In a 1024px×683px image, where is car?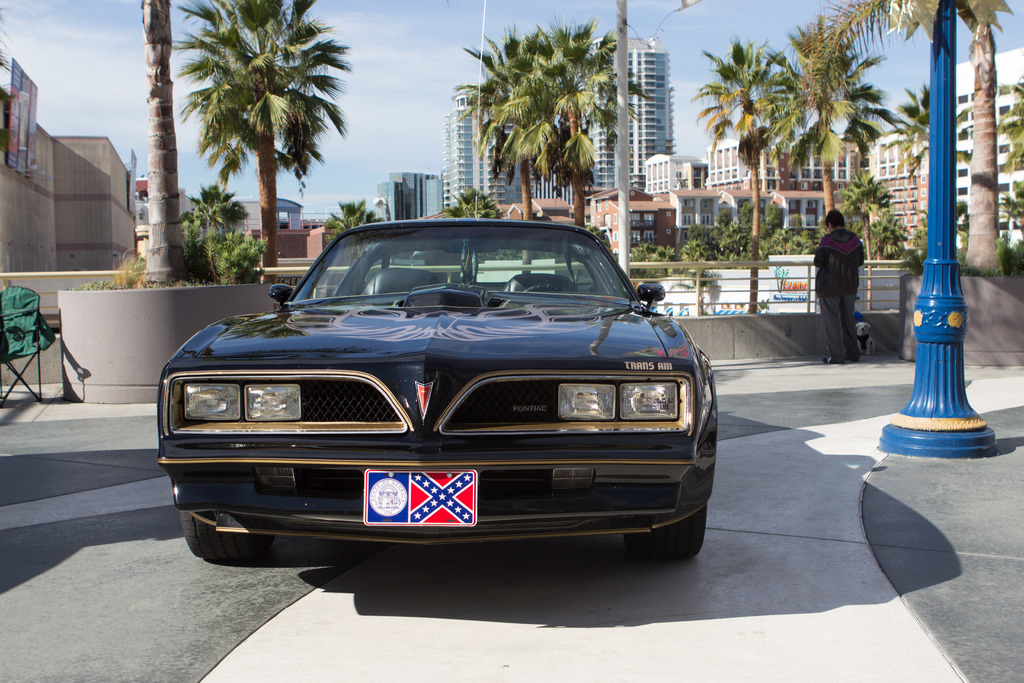
[154,0,715,562].
